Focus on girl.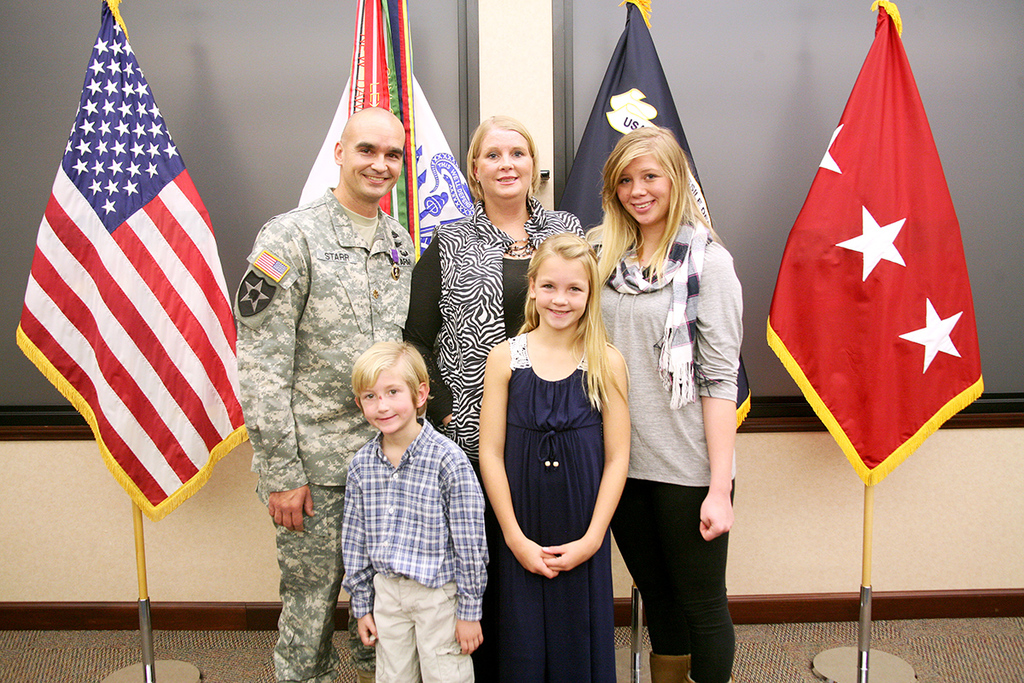
Focused at left=408, top=118, right=584, bottom=474.
